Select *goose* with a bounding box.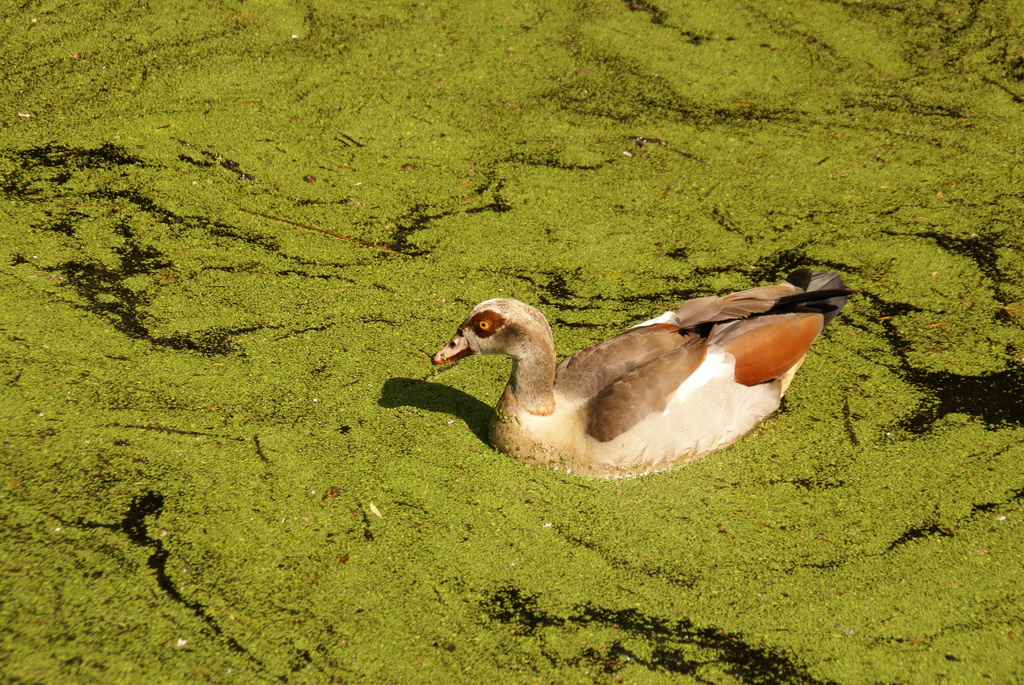
locate(428, 287, 858, 475).
